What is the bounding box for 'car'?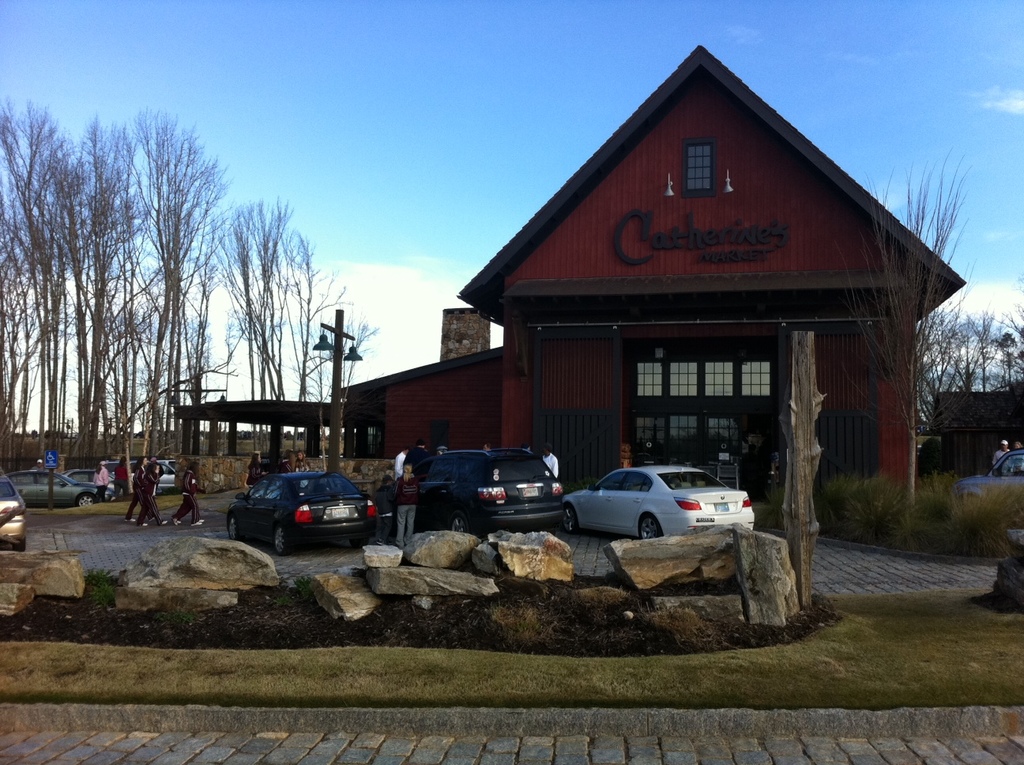
(118,460,175,485).
